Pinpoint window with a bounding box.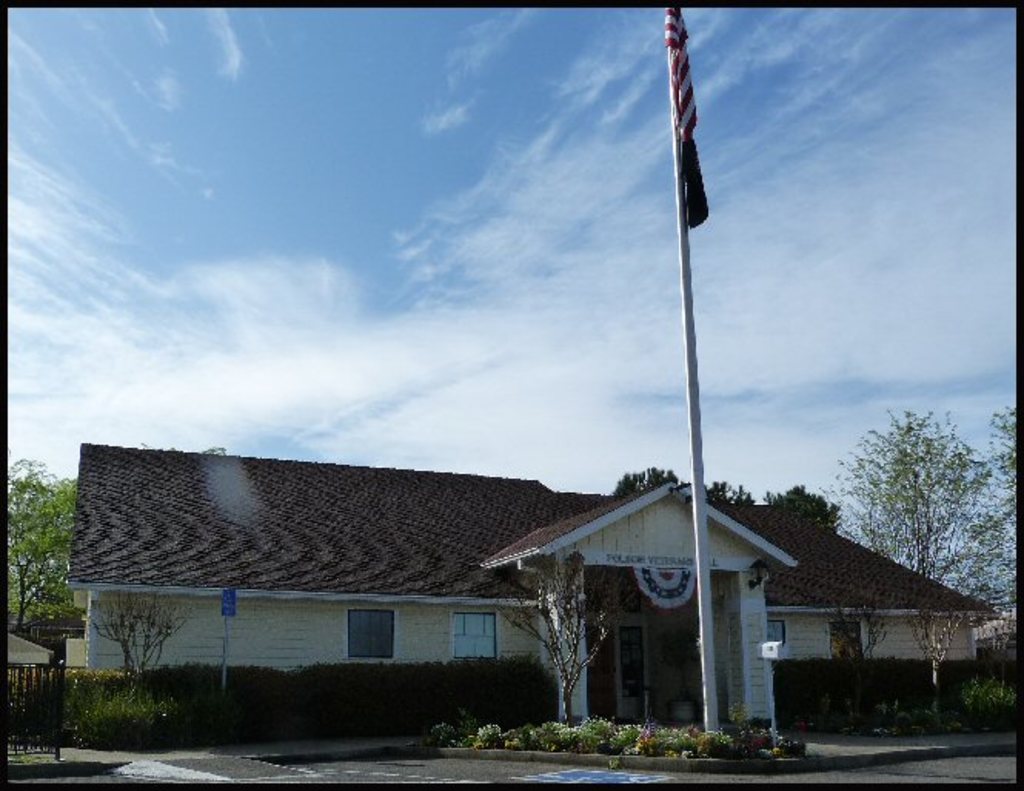
bbox(430, 608, 510, 683).
